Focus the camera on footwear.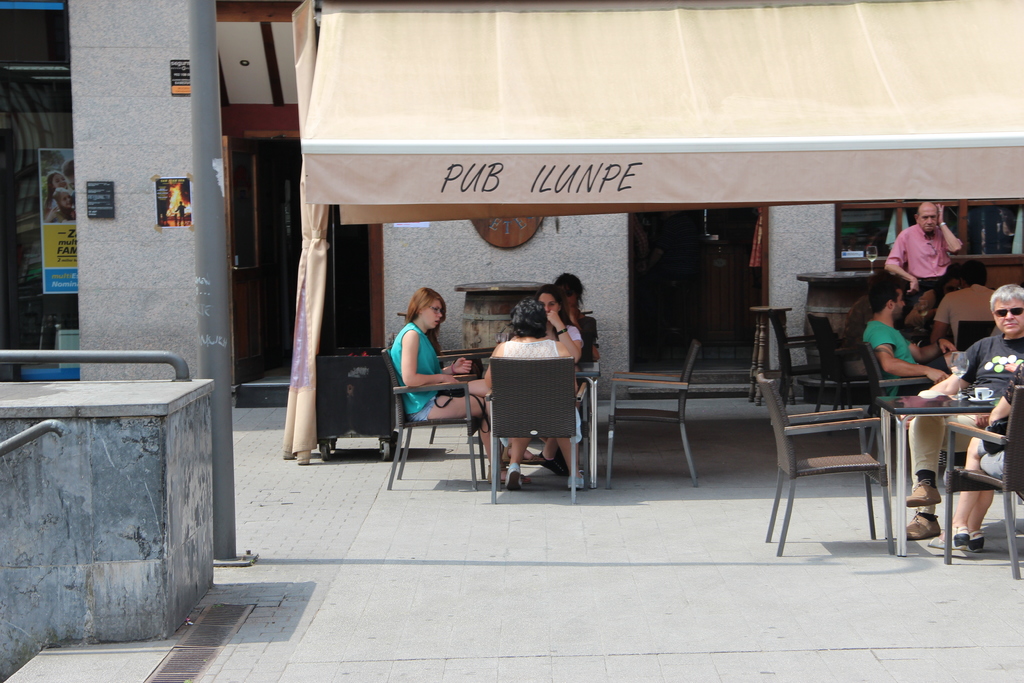
Focus region: 965/532/988/554.
